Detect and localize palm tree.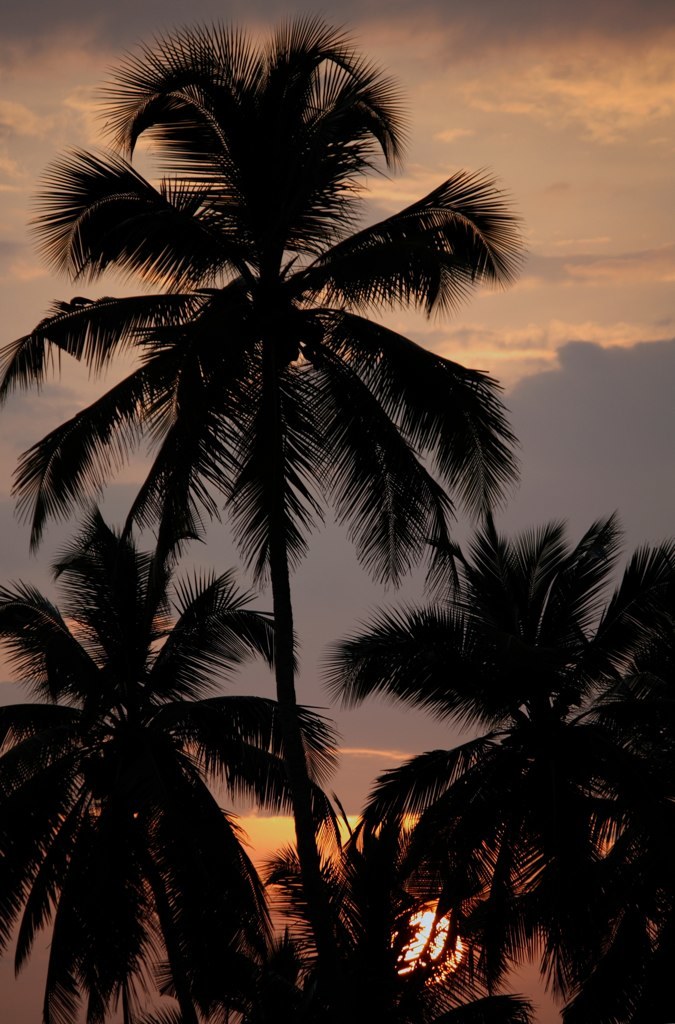
Localized at pyautogui.locateOnScreen(0, 497, 347, 1023).
